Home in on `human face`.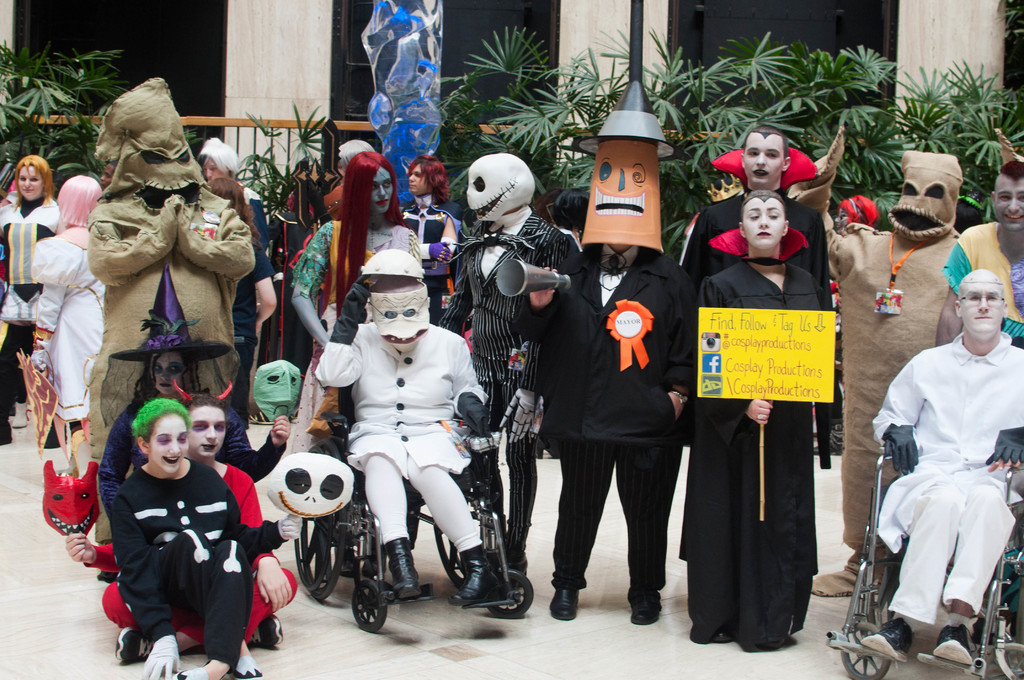
Homed in at {"left": 193, "top": 403, "right": 223, "bottom": 460}.
